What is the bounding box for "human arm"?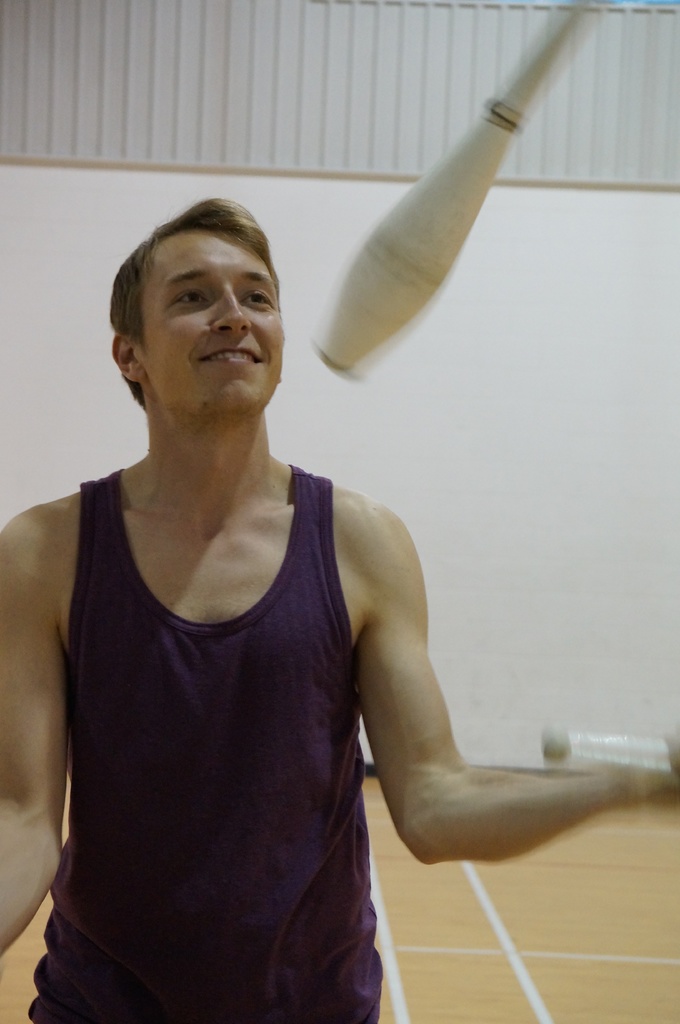
box=[348, 500, 677, 863].
